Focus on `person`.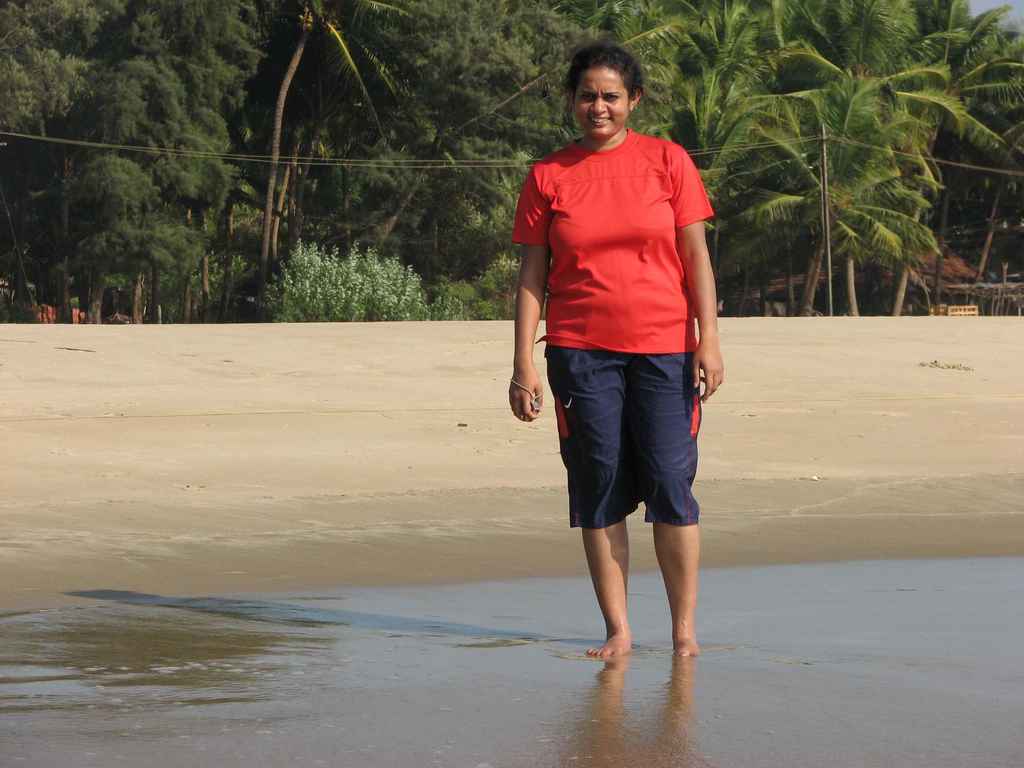
Focused at [x1=508, y1=36, x2=724, y2=655].
